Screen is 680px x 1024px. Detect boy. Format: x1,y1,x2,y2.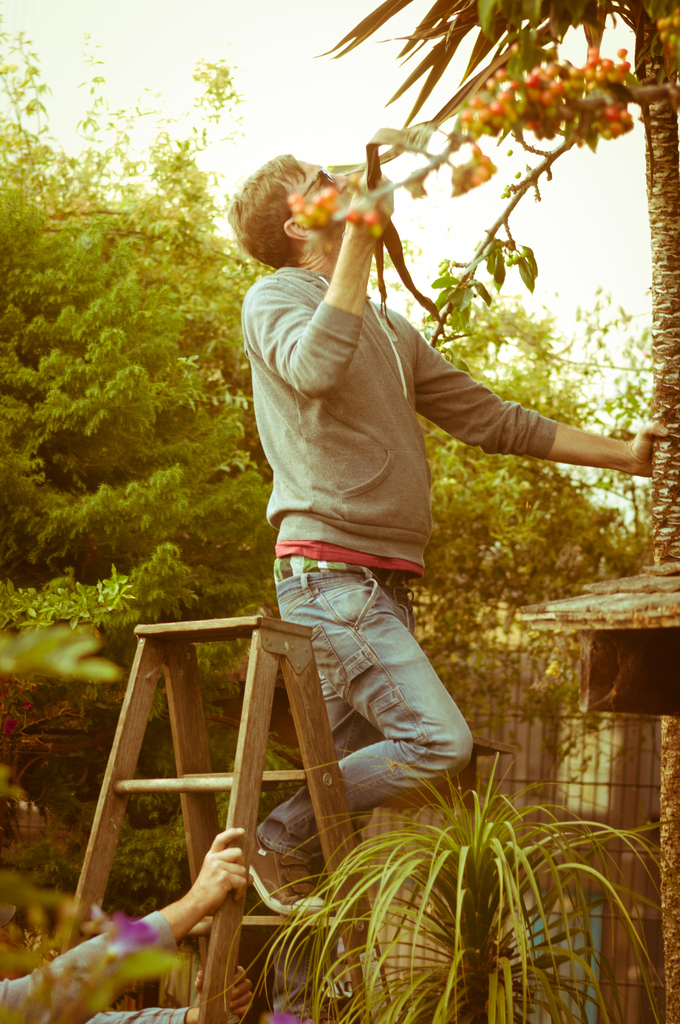
0,824,261,1023.
